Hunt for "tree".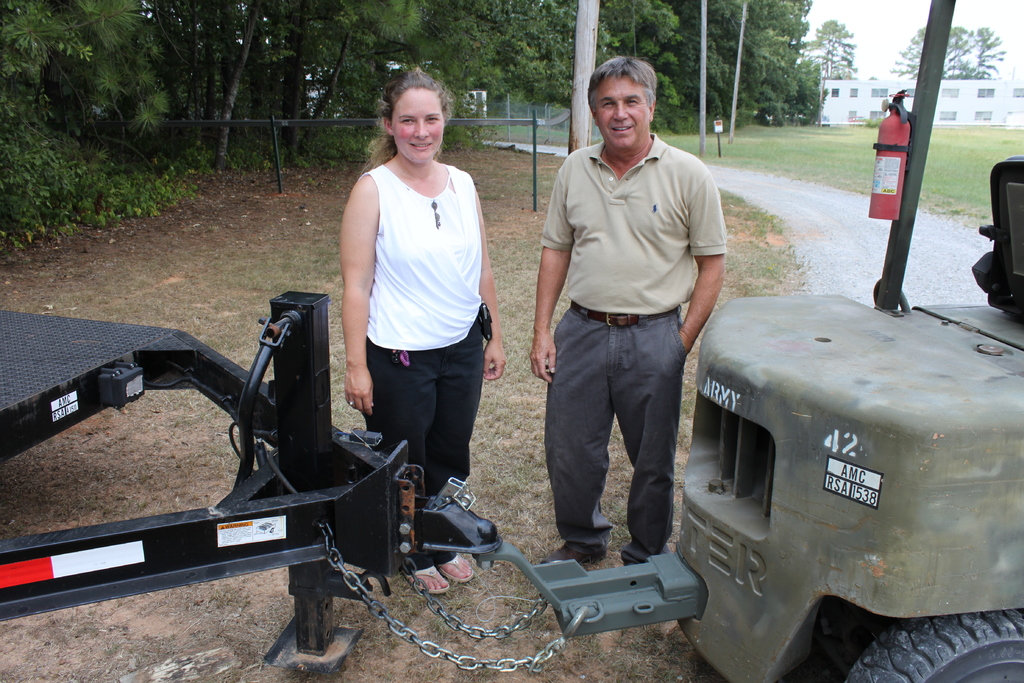
Hunted down at [x1=252, y1=0, x2=426, y2=170].
